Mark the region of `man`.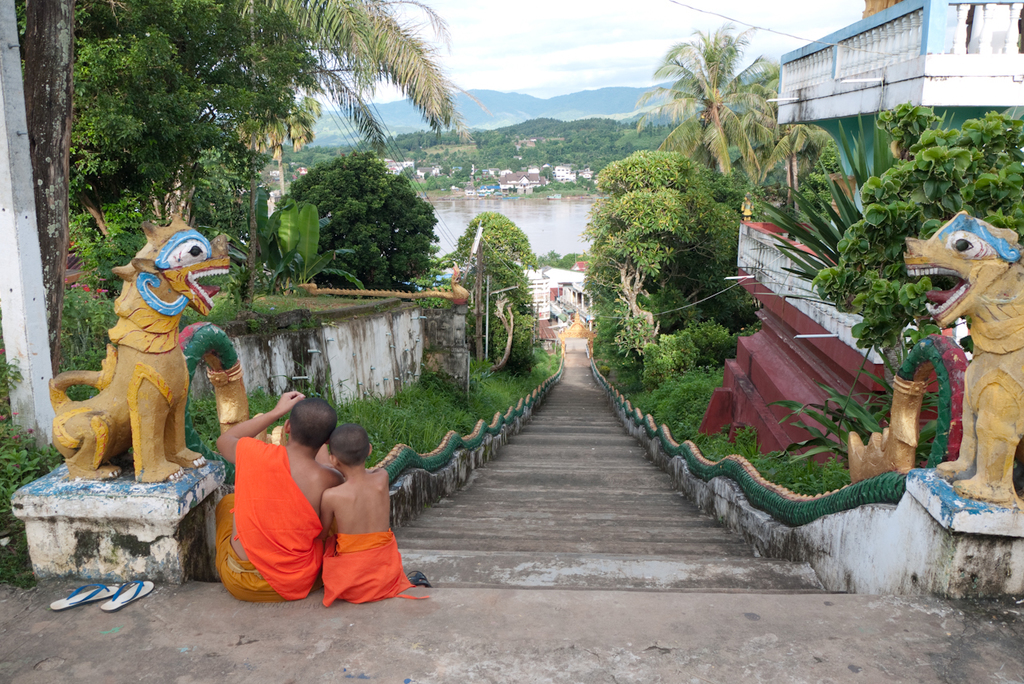
Region: 211,391,342,603.
